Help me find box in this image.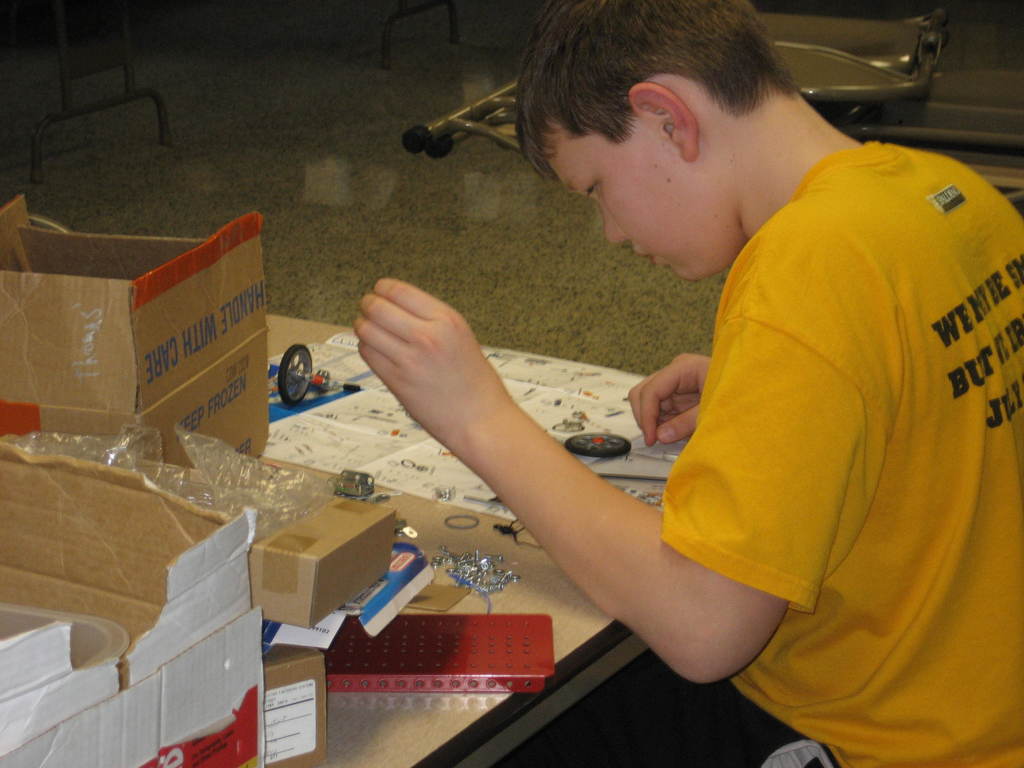
Found it: bbox=[250, 492, 399, 627].
